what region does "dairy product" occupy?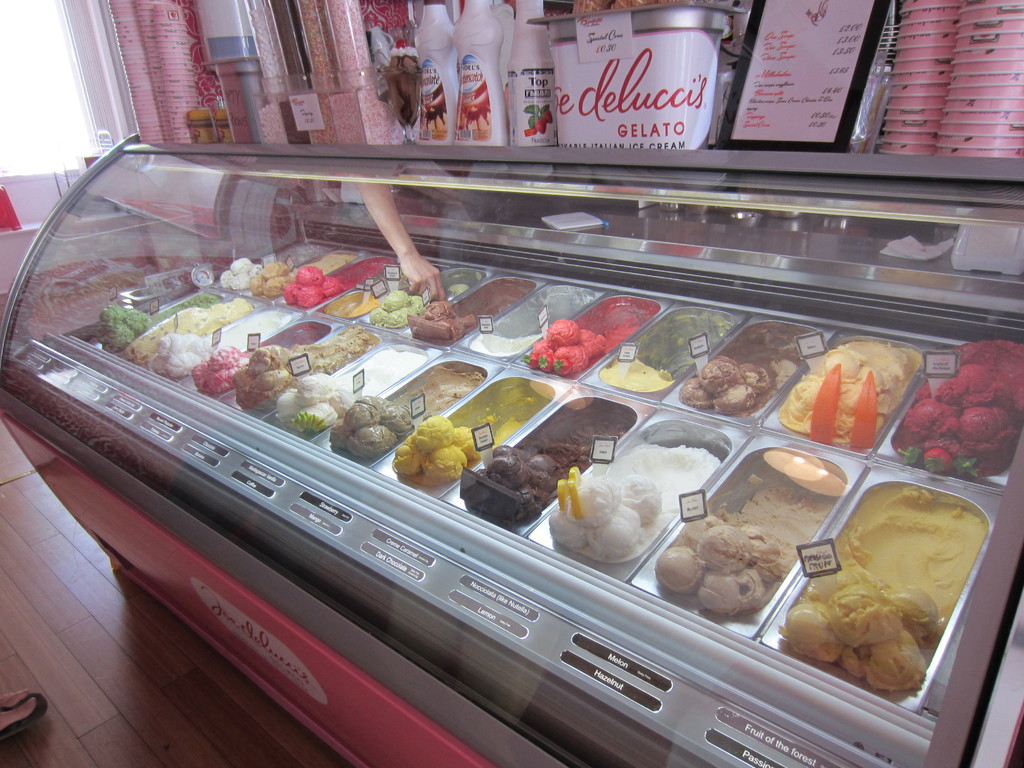
[x1=473, y1=327, x2=535, y2=359].
